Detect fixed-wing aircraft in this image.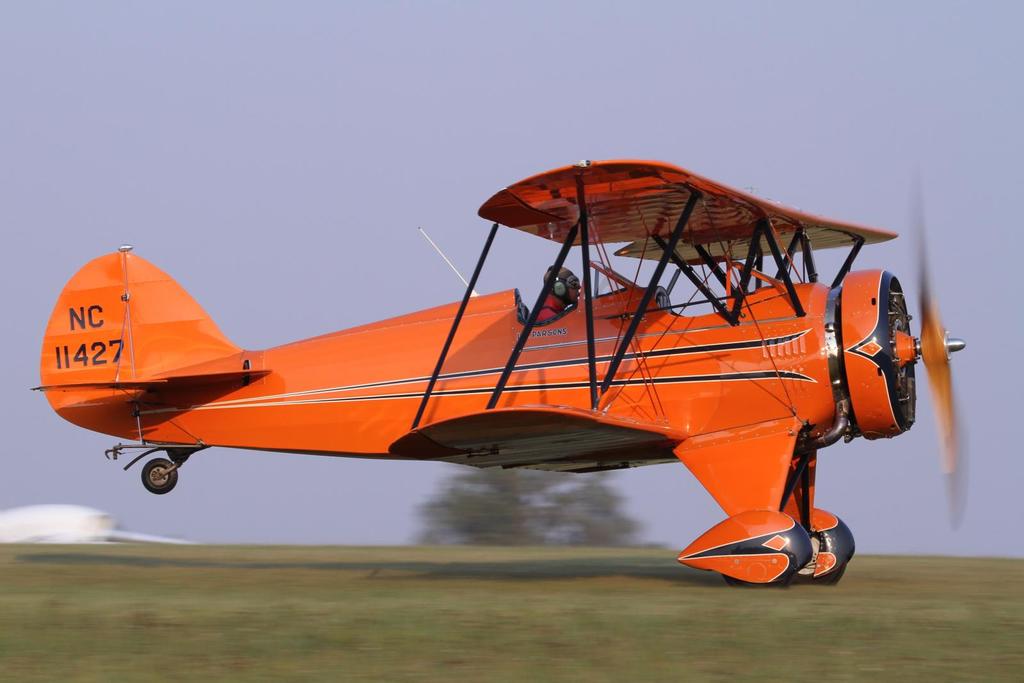
Detection: bbox(30, 157, 968, 588).
